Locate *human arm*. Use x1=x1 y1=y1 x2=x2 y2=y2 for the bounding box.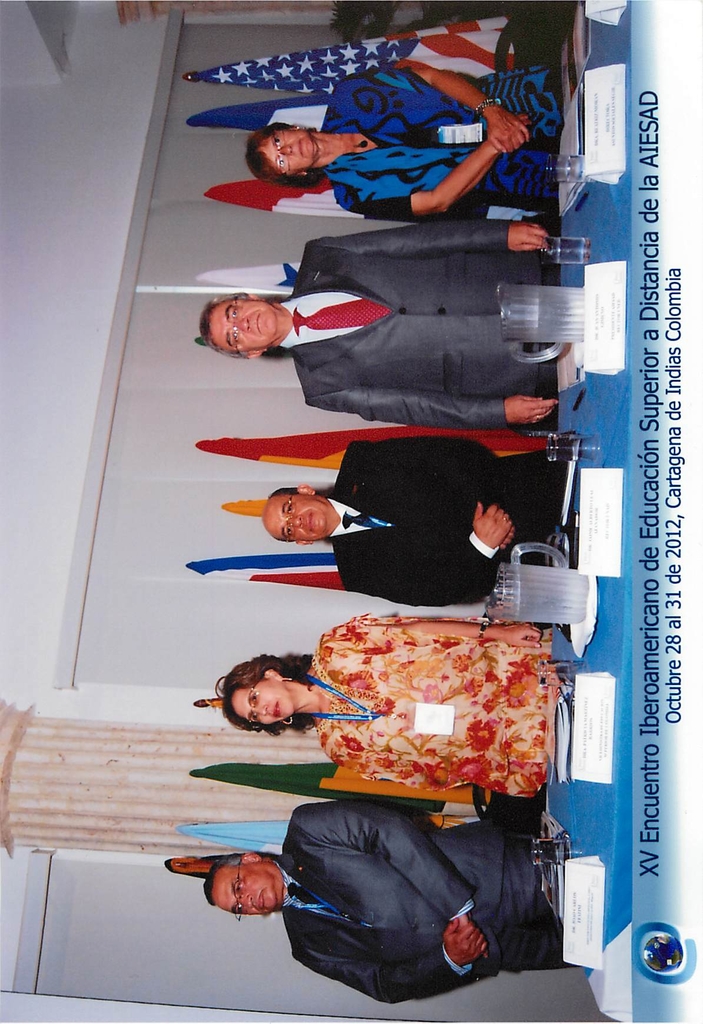
x1=298 y1=392 x2=557 y2=431.
